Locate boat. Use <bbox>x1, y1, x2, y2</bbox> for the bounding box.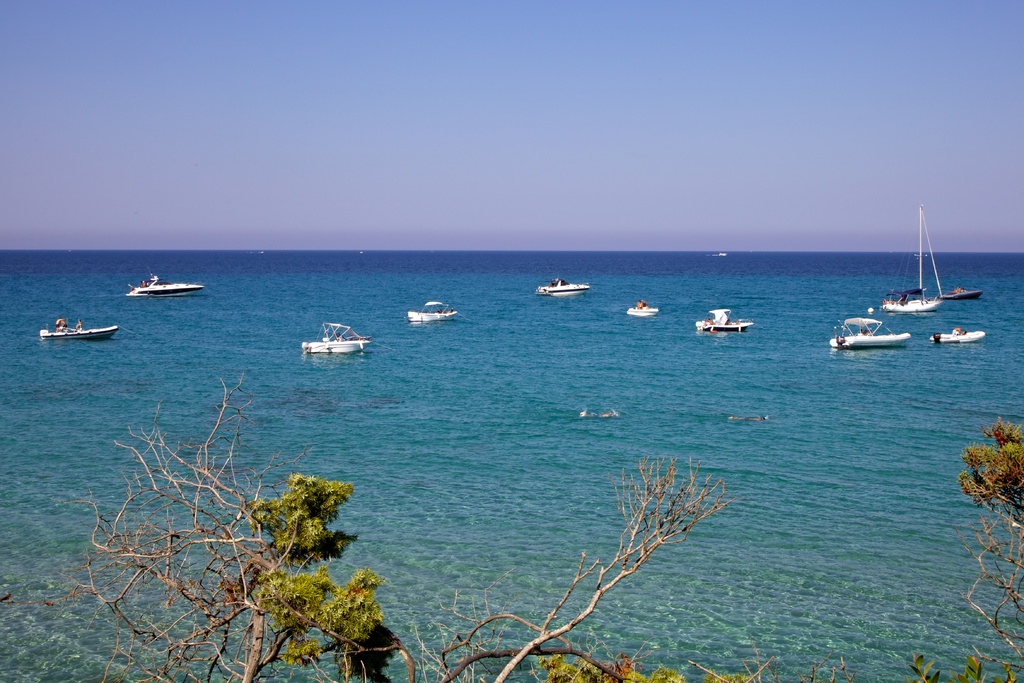
<bbox>930, 328, 985, 345</bbox>.
